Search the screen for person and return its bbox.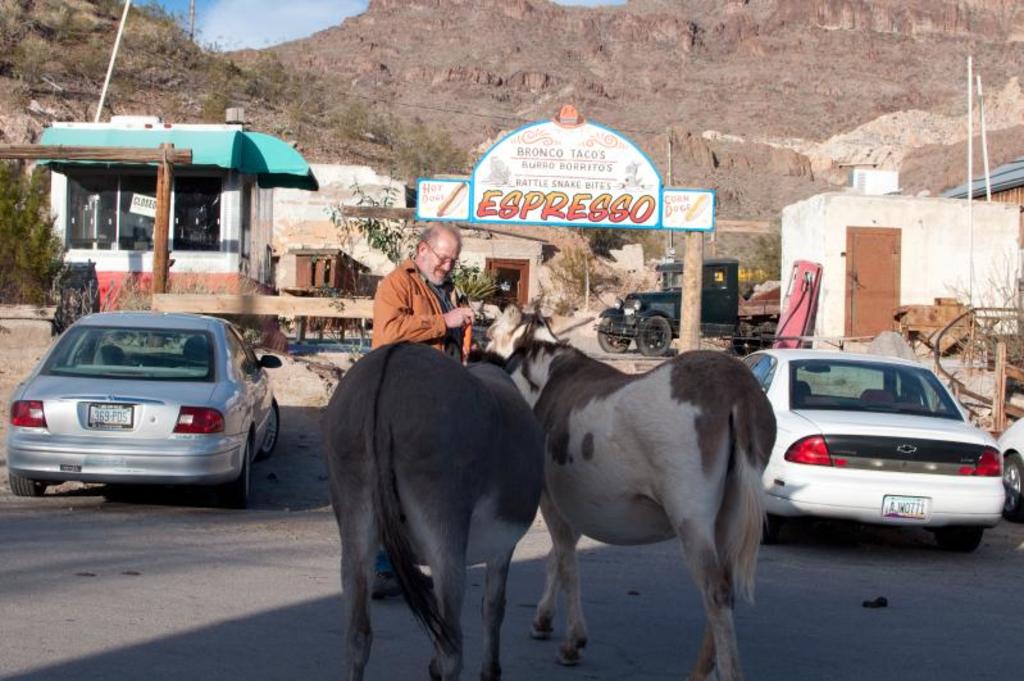
Found: region(370, 217, 473, 367).
